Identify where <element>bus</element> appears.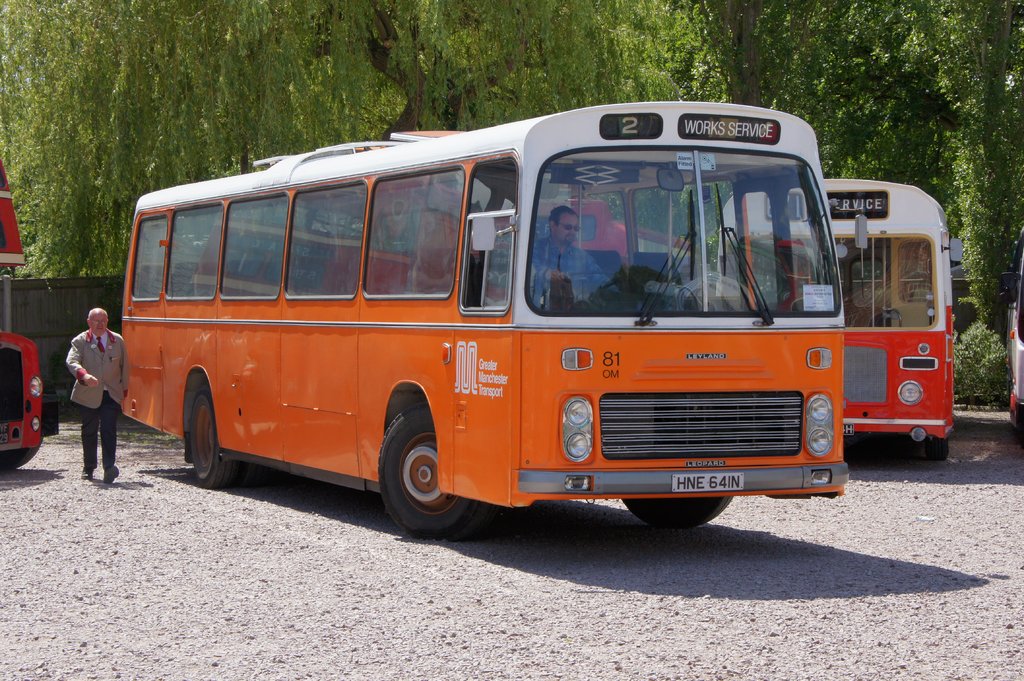
Appears at {"left": 120, "top": 100, "right": 849, "bottom": 546}.
